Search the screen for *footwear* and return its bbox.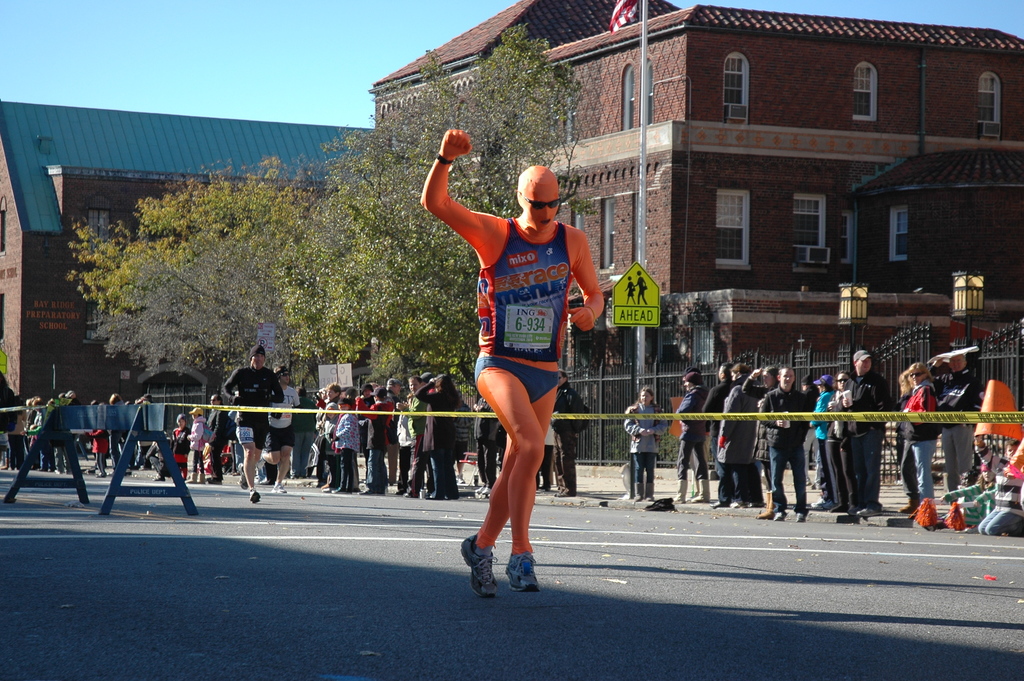
Found: (x1=776, y1=505, x2=786, y2=520).
